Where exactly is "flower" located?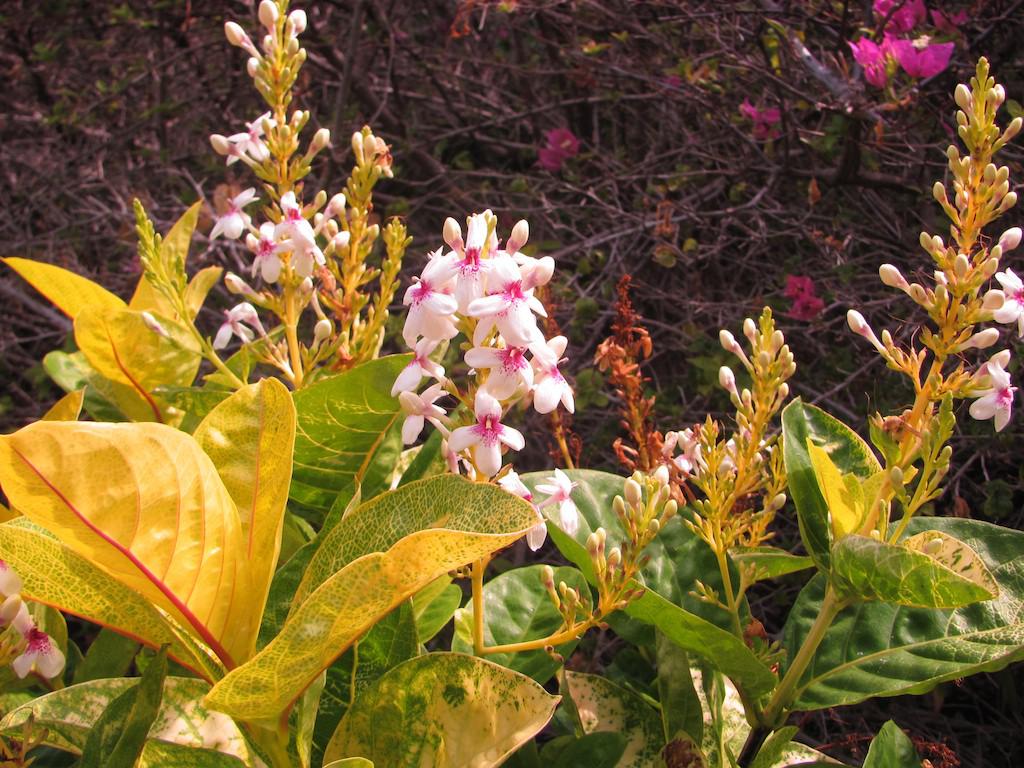
Its bounding box is bbox=(984, 265, 1023, 338).
